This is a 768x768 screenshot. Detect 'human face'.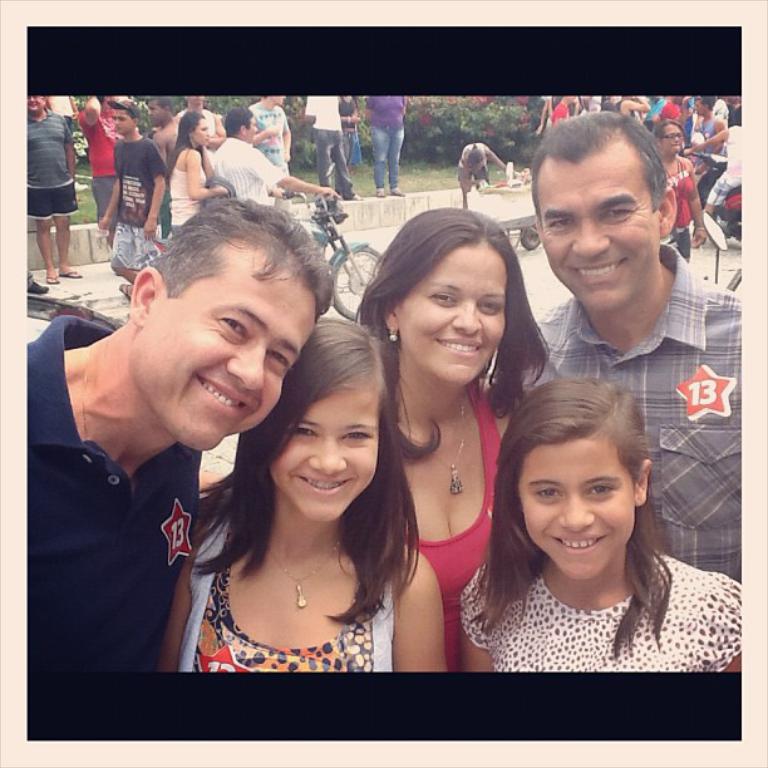
box=[695, 100, 704, 114].
